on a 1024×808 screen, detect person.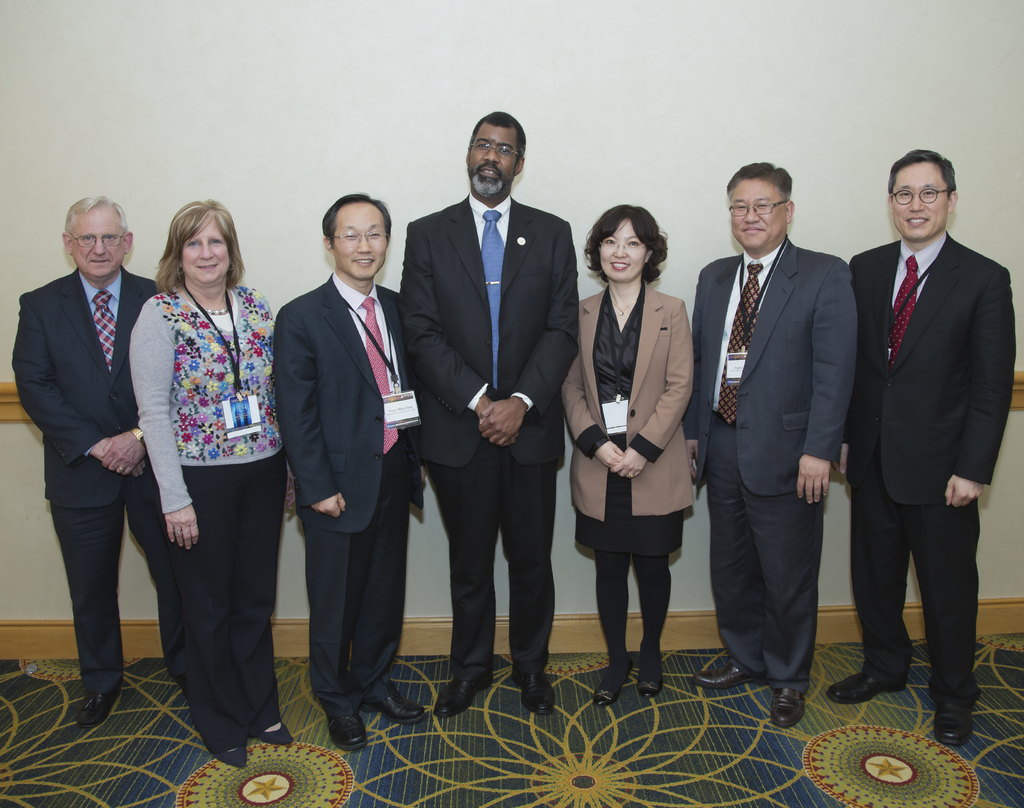
<region>664, 161, 857, 736</region>.
